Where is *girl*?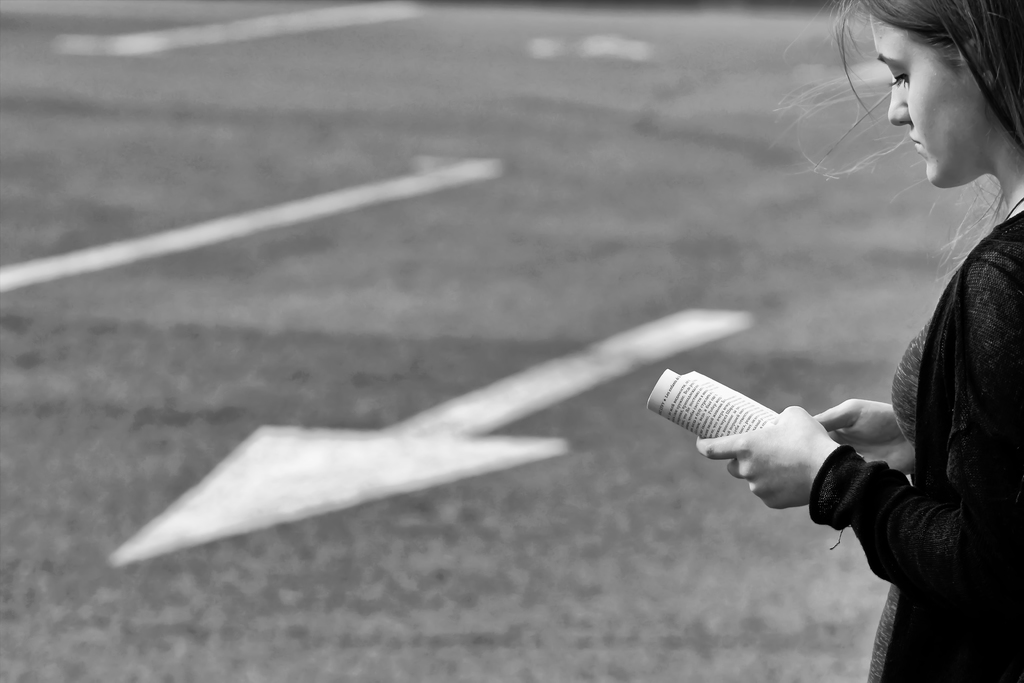
crop(696, 0, 1023, 682).
